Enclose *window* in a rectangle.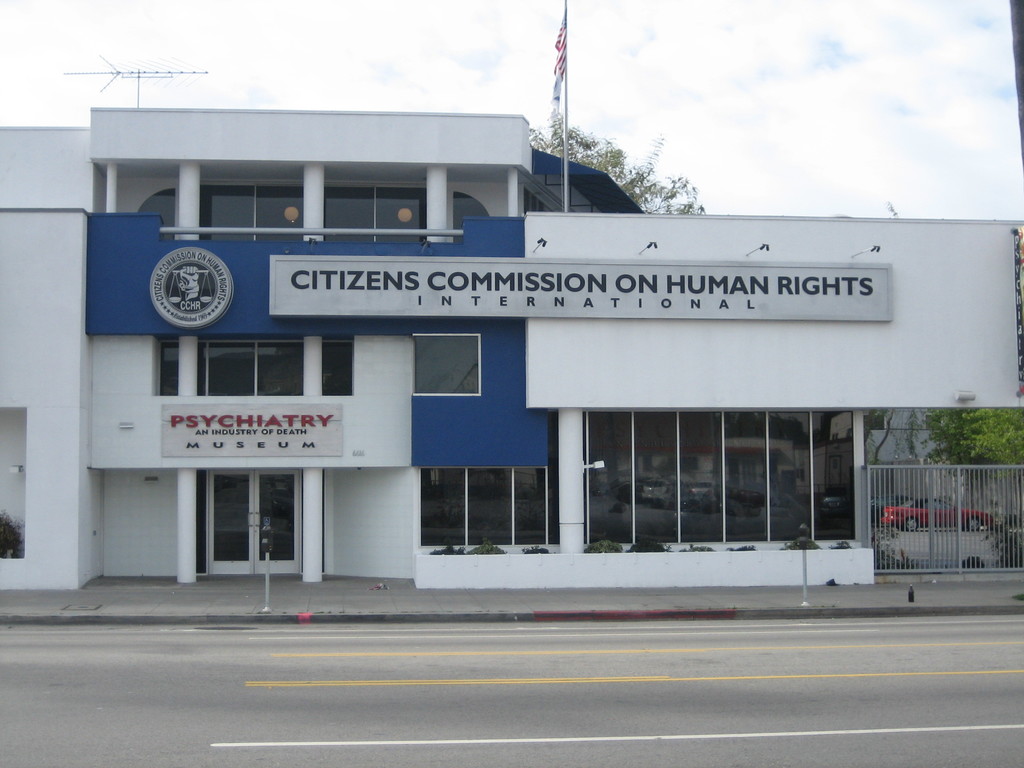
bbox=(413, 333, 480, 396).
